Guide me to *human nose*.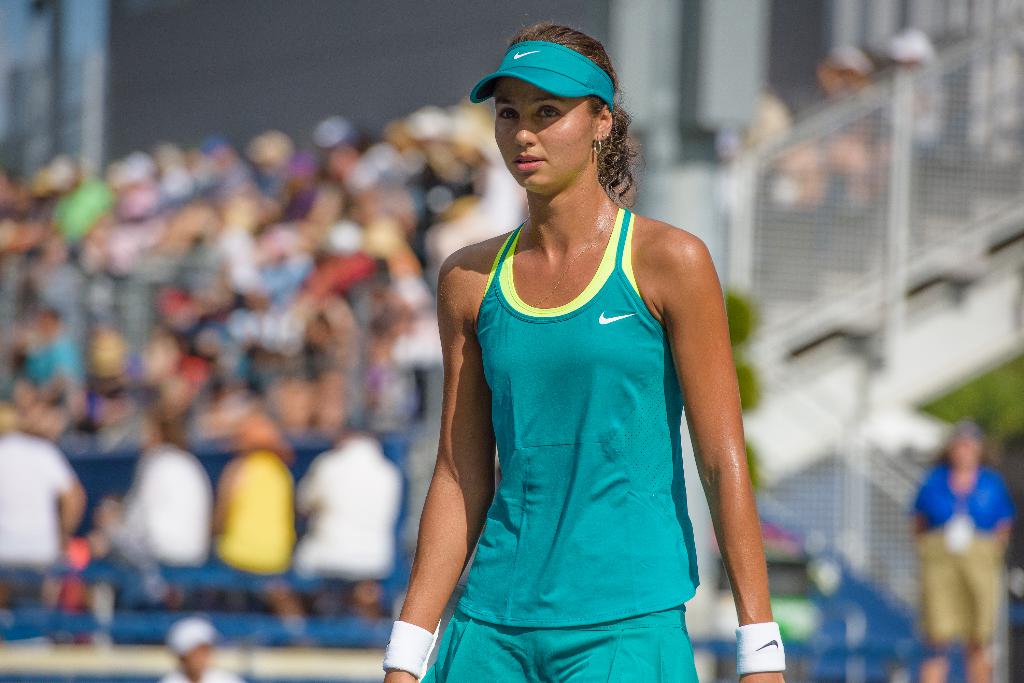
Guidance: left=515, top=115, right=534, bottom=147.
